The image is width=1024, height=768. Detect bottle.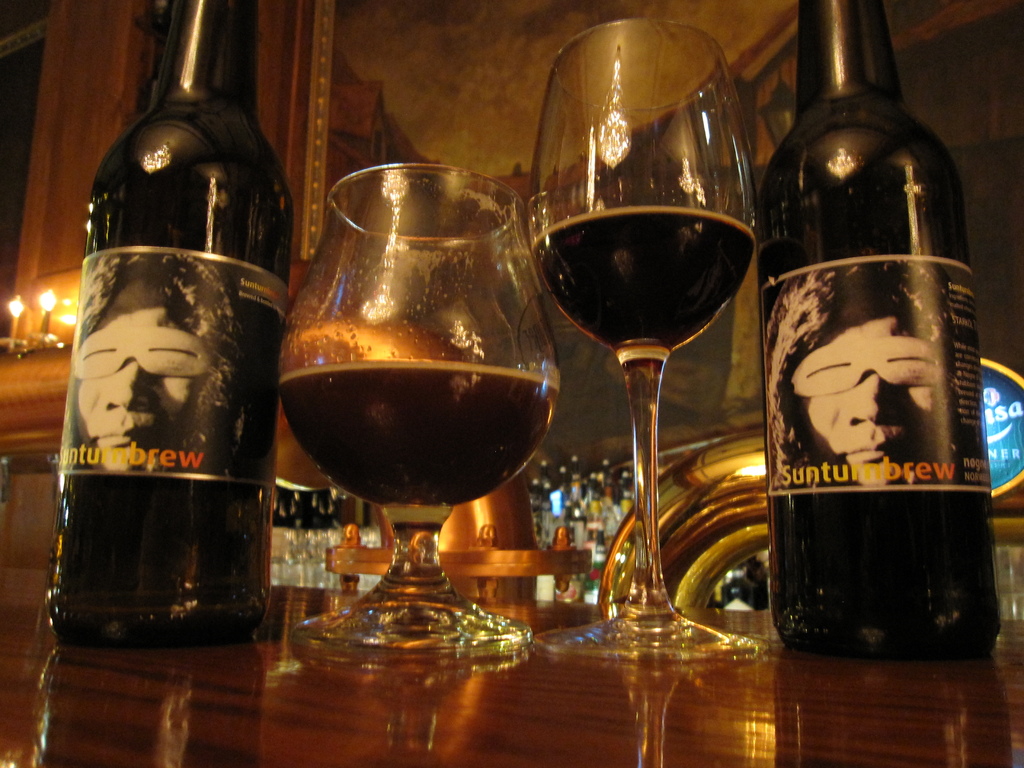
Detection: locate(746, 0, 1004, 670).
